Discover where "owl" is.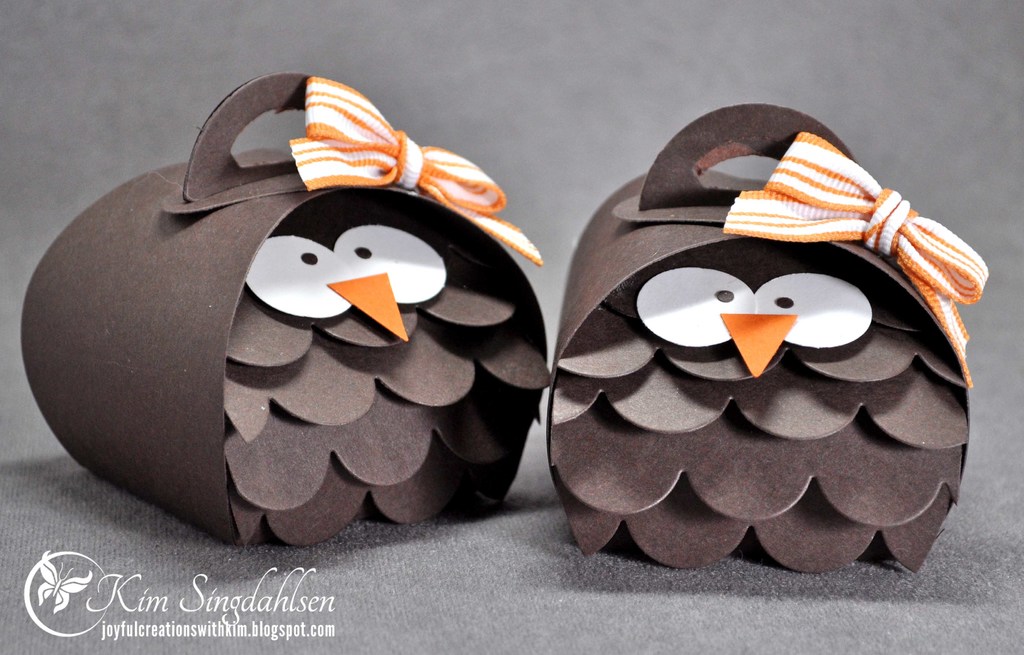
Discovered at [left=218, top=197, right=554, bottom=556].
